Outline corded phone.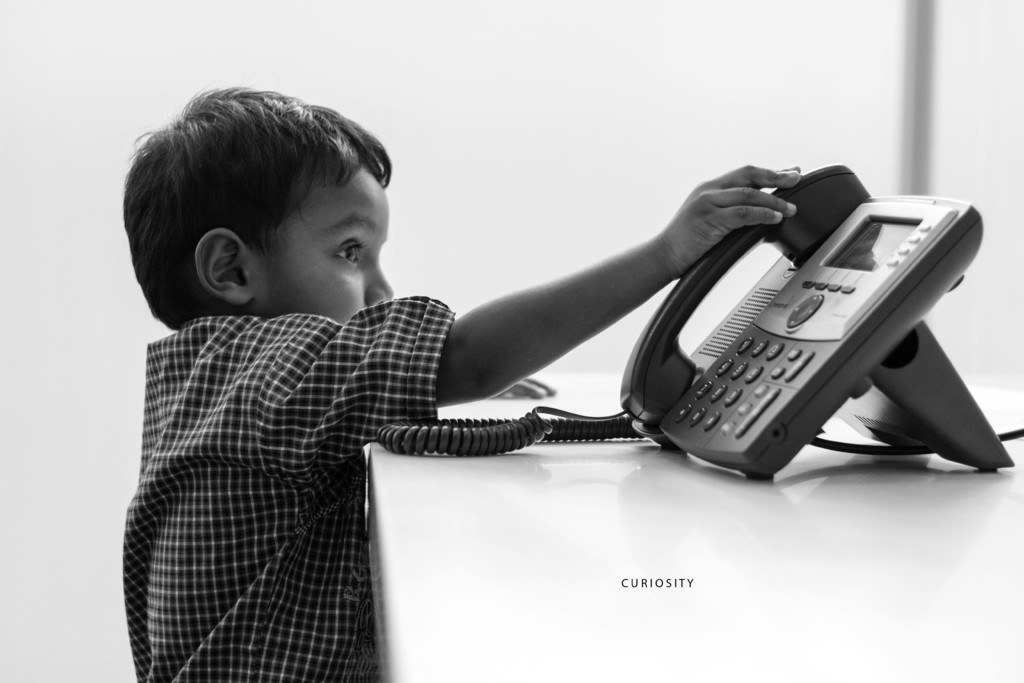
Outline: box(362, 172, 980, 568).
